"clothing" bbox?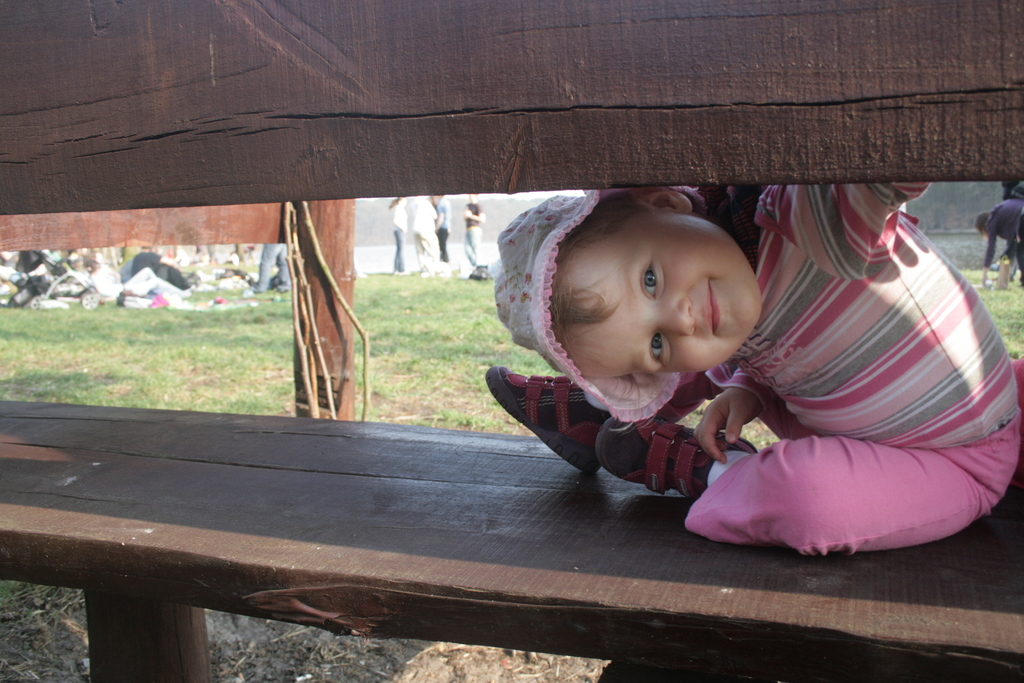
left=433, top=195, right=449, bottom=263
